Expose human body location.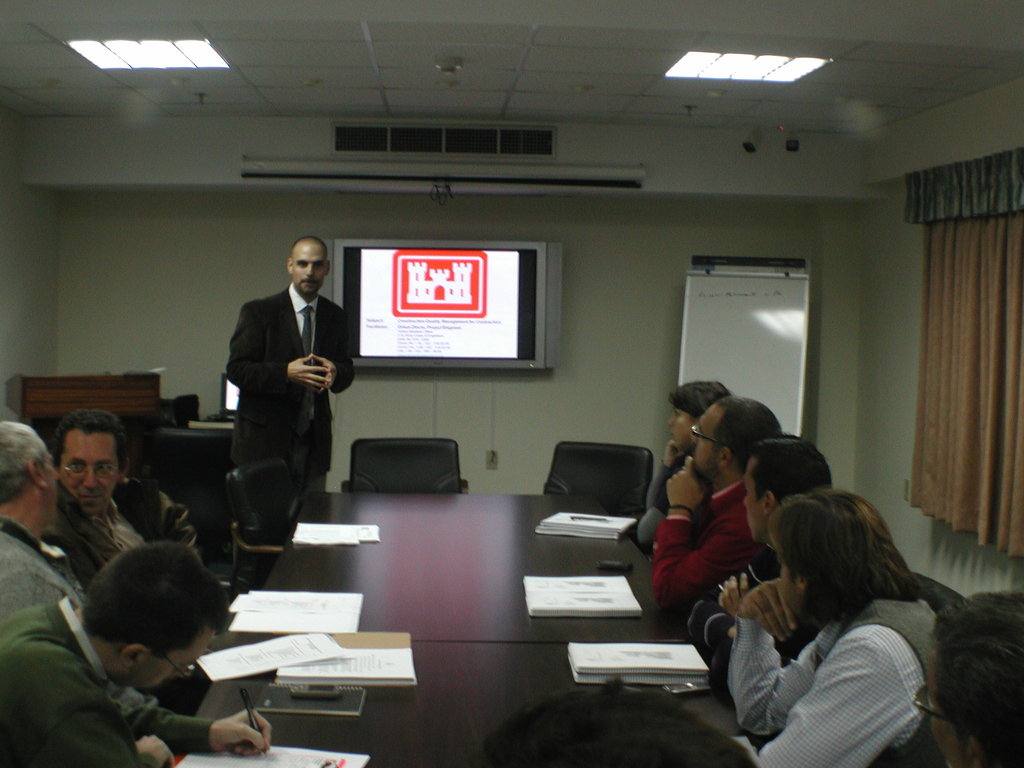
Exposed at pyautogui.locateOnScreen(226, 234, 356, 550).
